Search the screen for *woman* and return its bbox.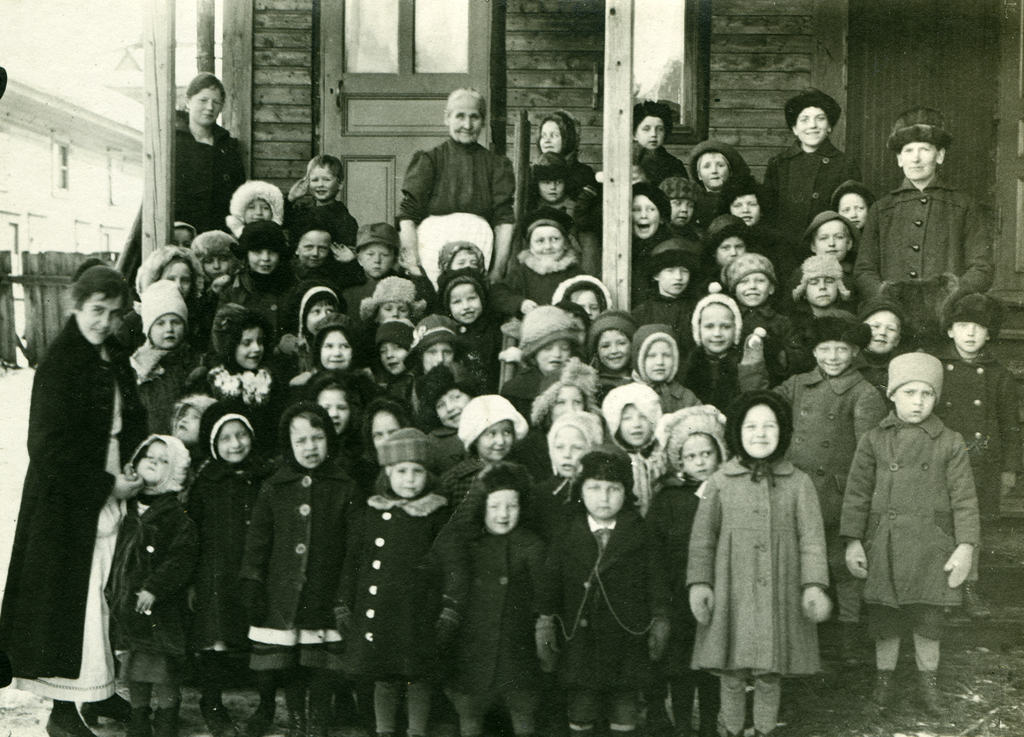
Found: [x1=4, y1=268, x2=136, y2=736].
